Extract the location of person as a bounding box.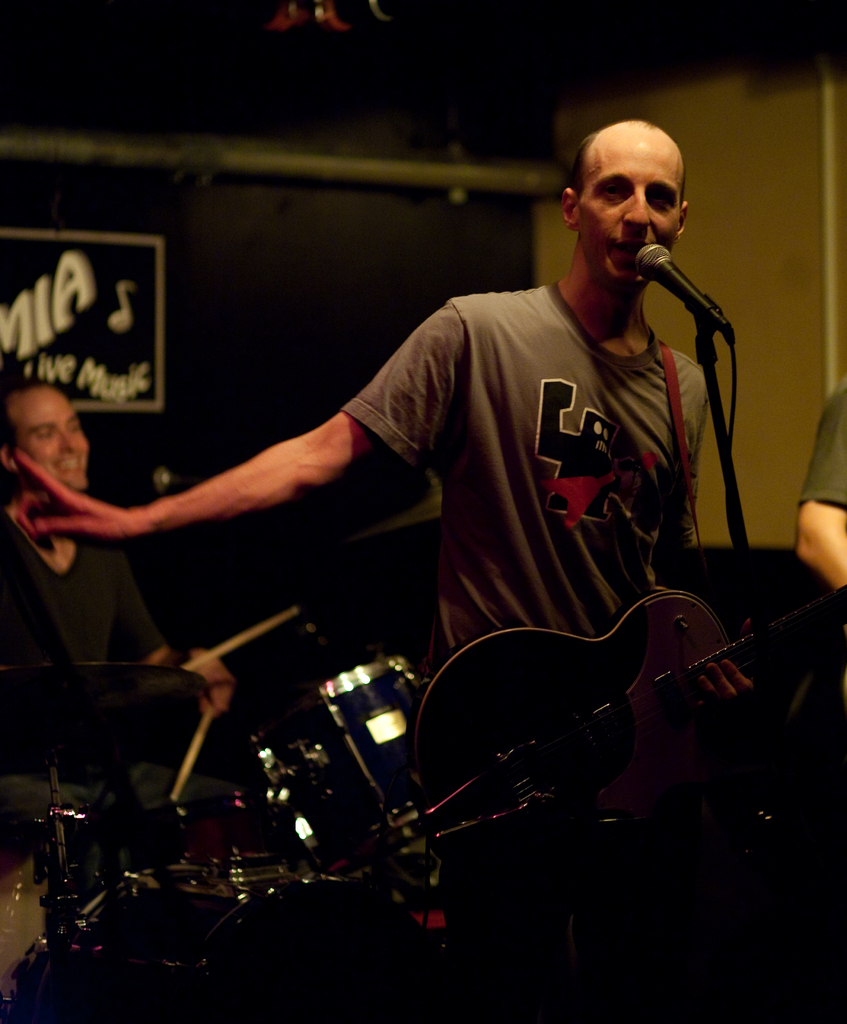
BBox(12, 122, 759, 700).
